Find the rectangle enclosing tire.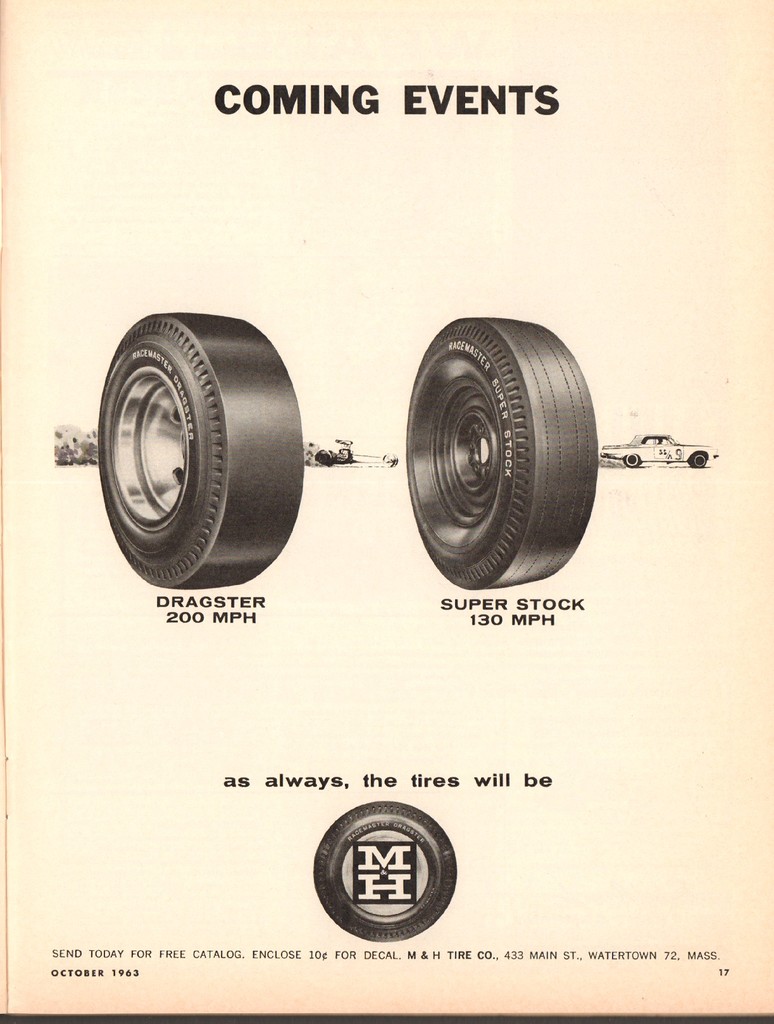
<box>621,452,640,468</box>.
